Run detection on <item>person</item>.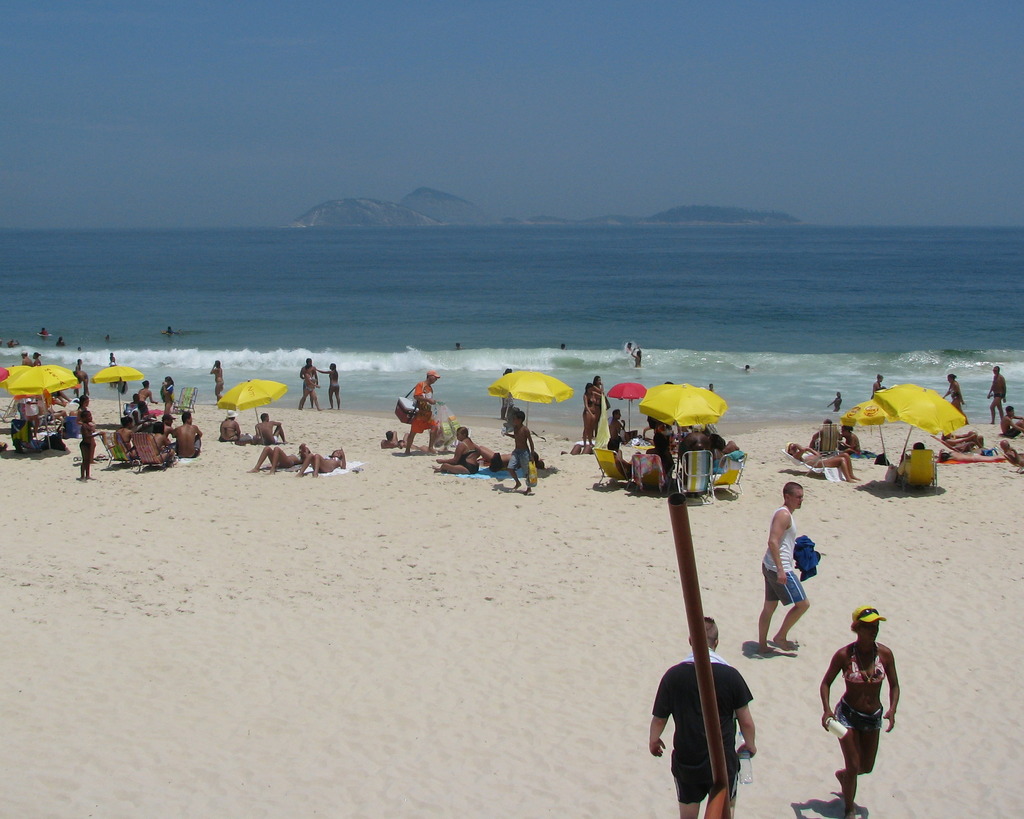
Result: bbox=(378, 426, 423, 446).
